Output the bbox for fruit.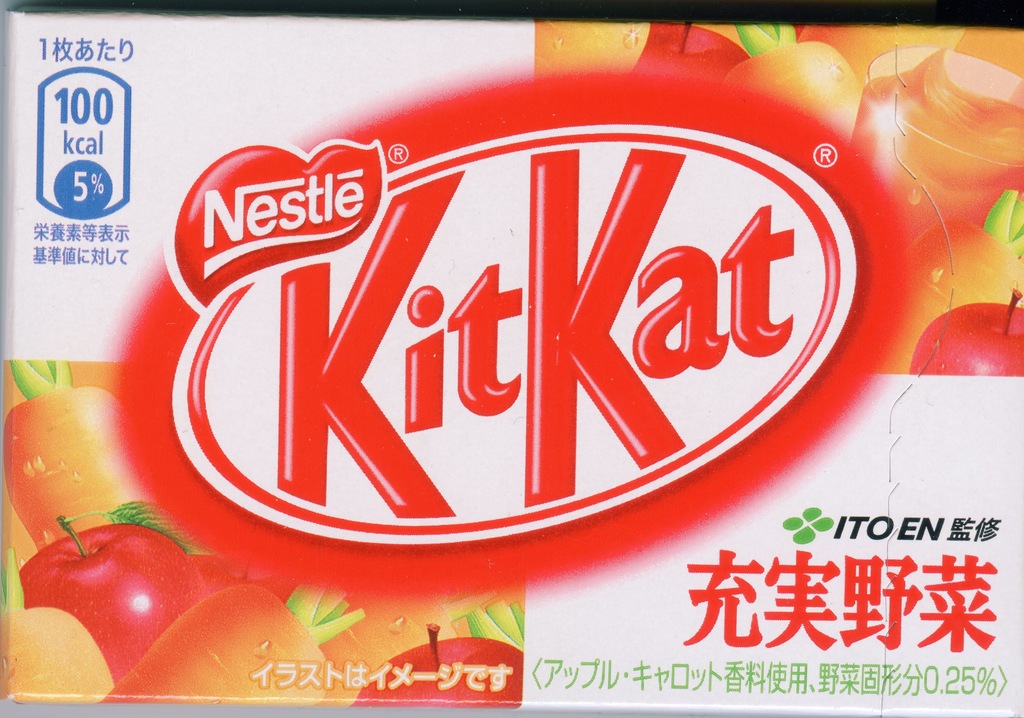
911 303 1023 379.
